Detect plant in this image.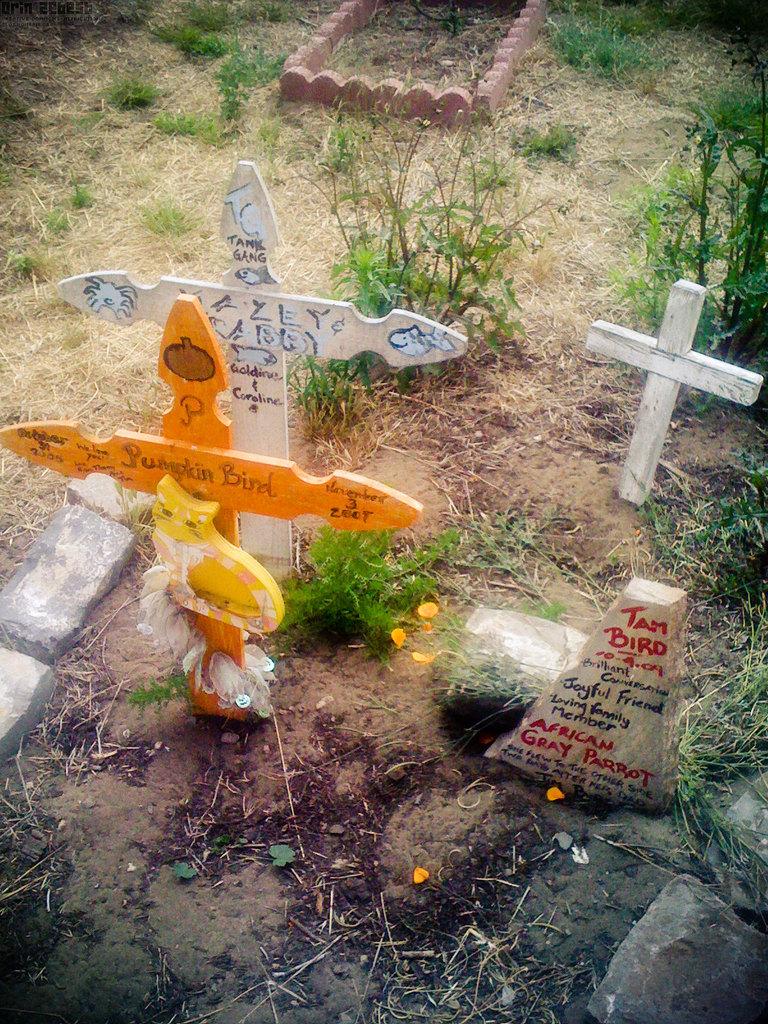
Detection: <box>146,106,212,140</box>.
